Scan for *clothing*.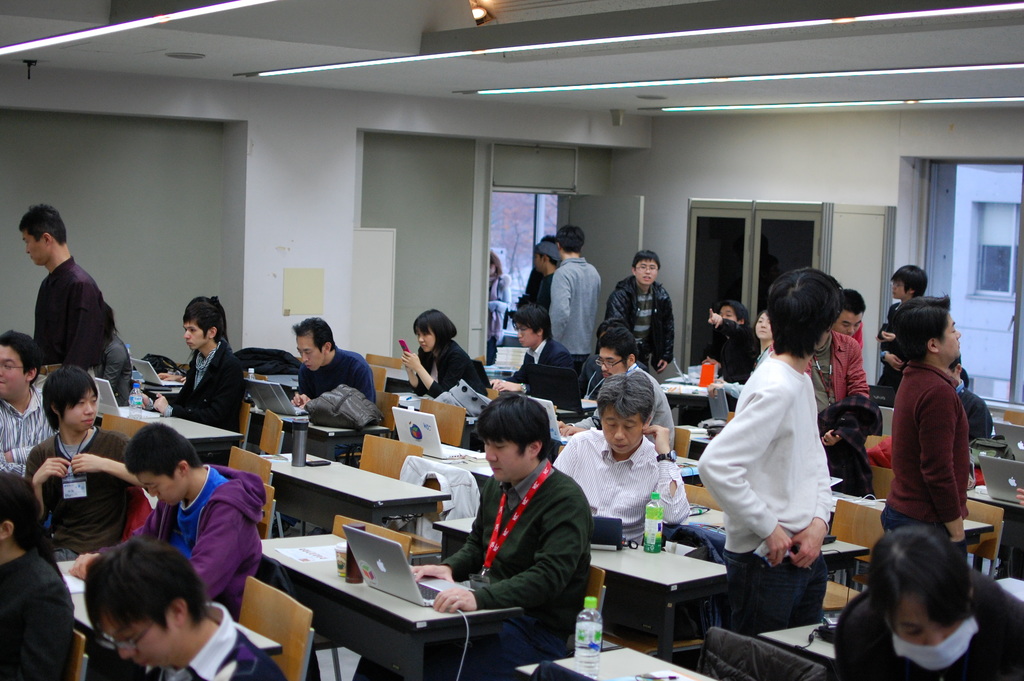
Scan result: l=413, t=338, r=484, b=394.
